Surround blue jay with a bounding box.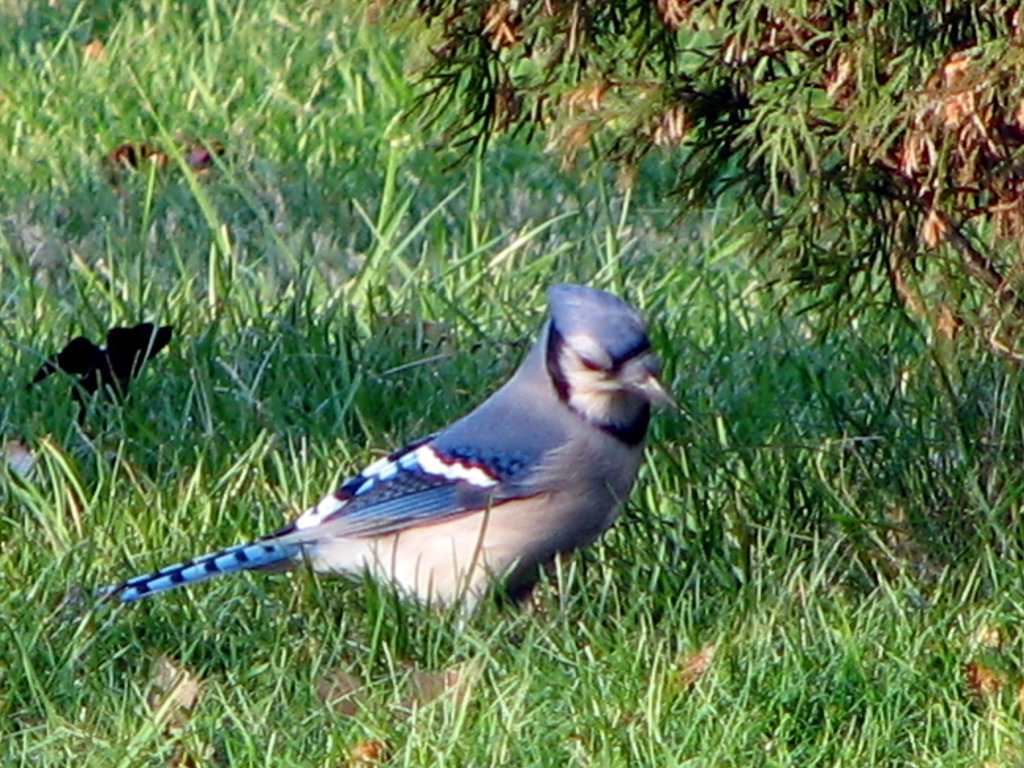
98,278,683,640.
